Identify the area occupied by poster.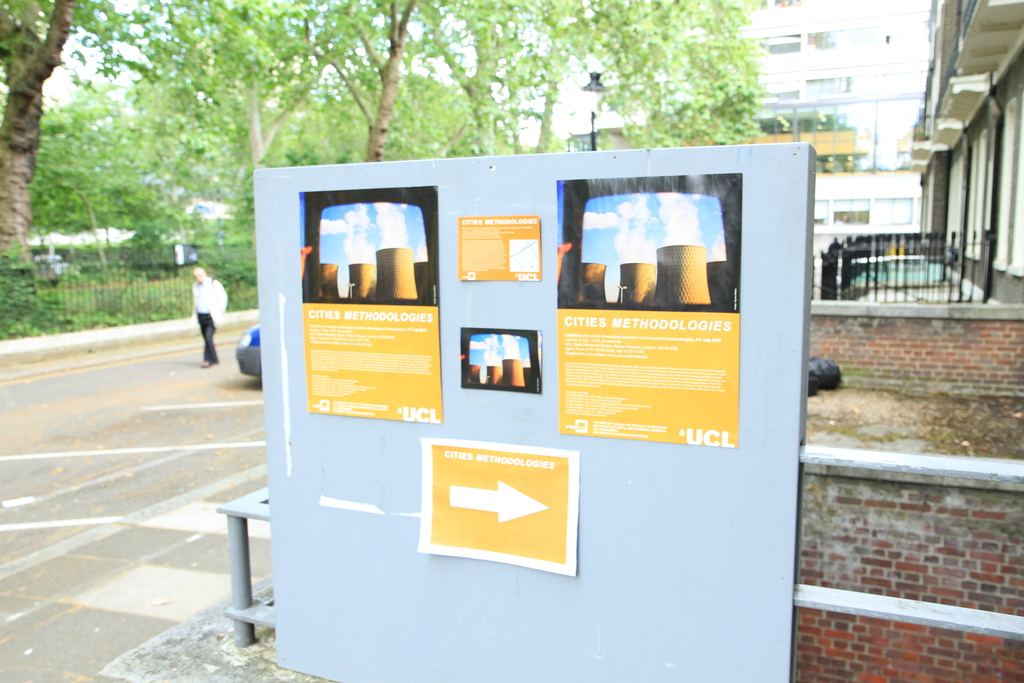
Area: 303,185,444,420.
